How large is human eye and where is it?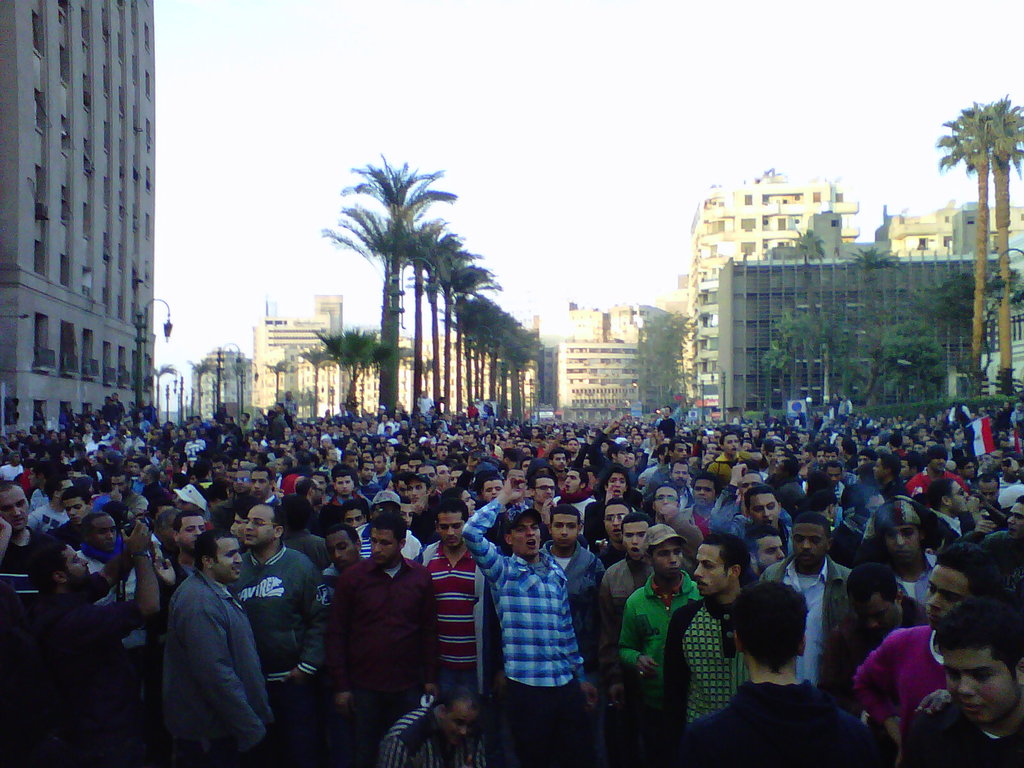
Bounding box: x1=15 y1=500 x2=28 y2=508.
